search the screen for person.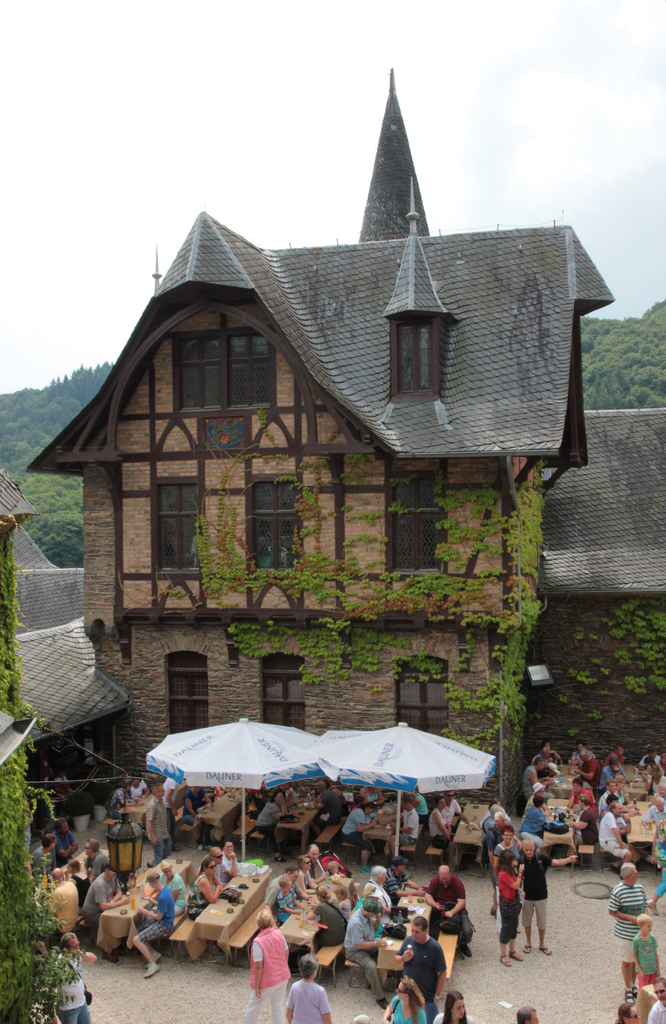
Found at (278,954,331,1022).
